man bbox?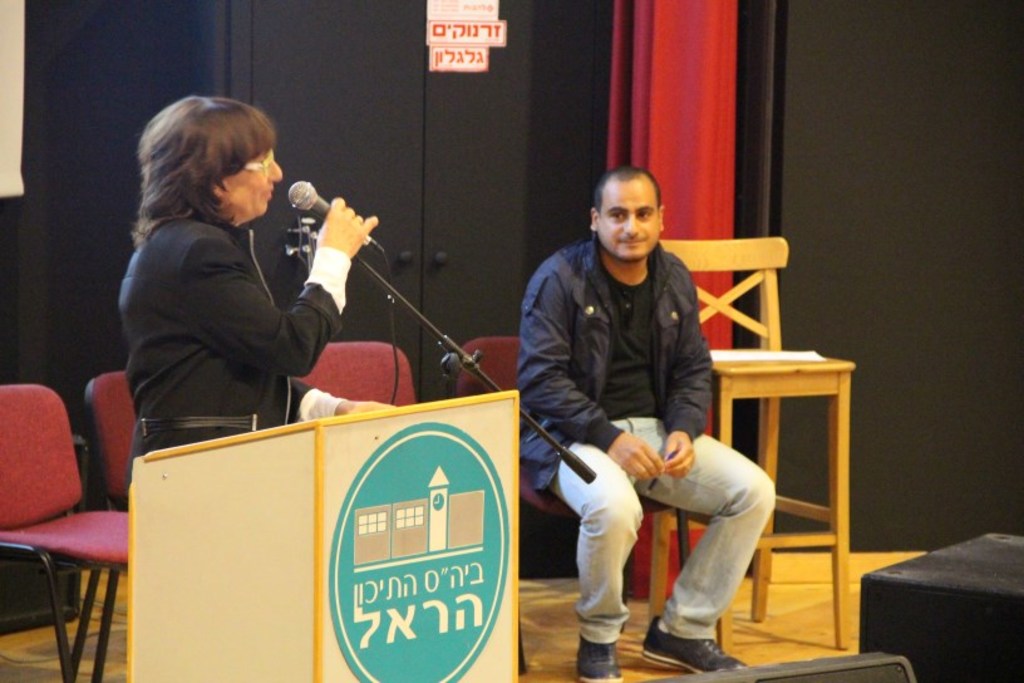
locate(511, 147, 743, 616)
